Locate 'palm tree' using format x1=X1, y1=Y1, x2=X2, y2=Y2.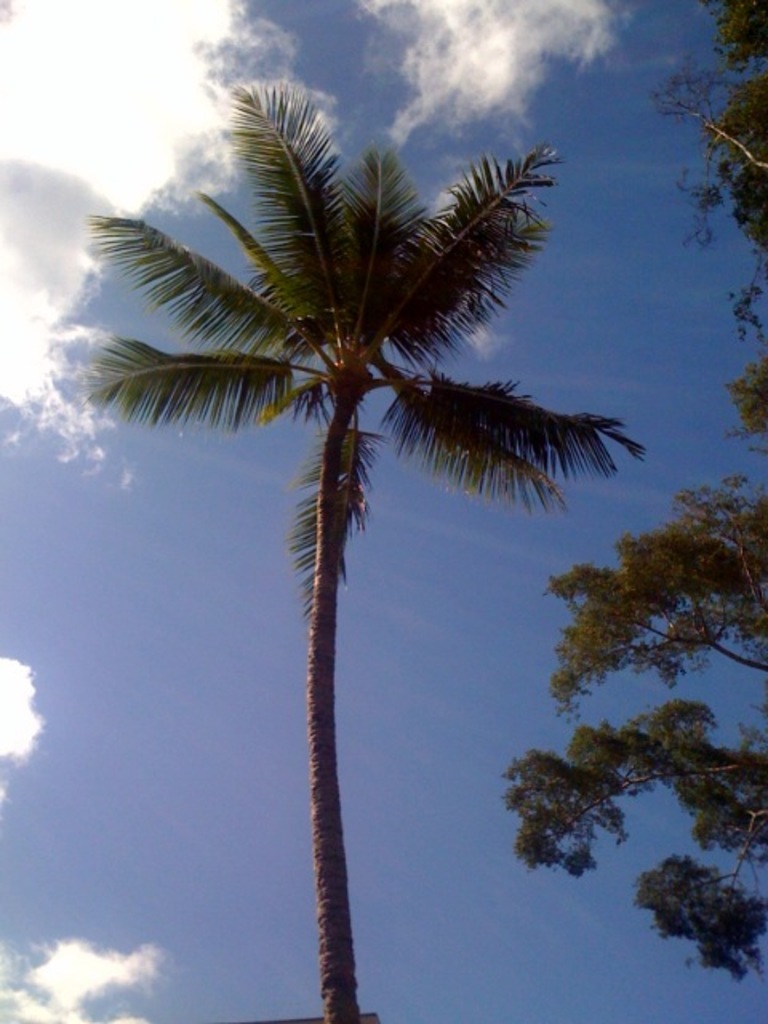
x1=67, y1=67, x2=662, y2=1019.
